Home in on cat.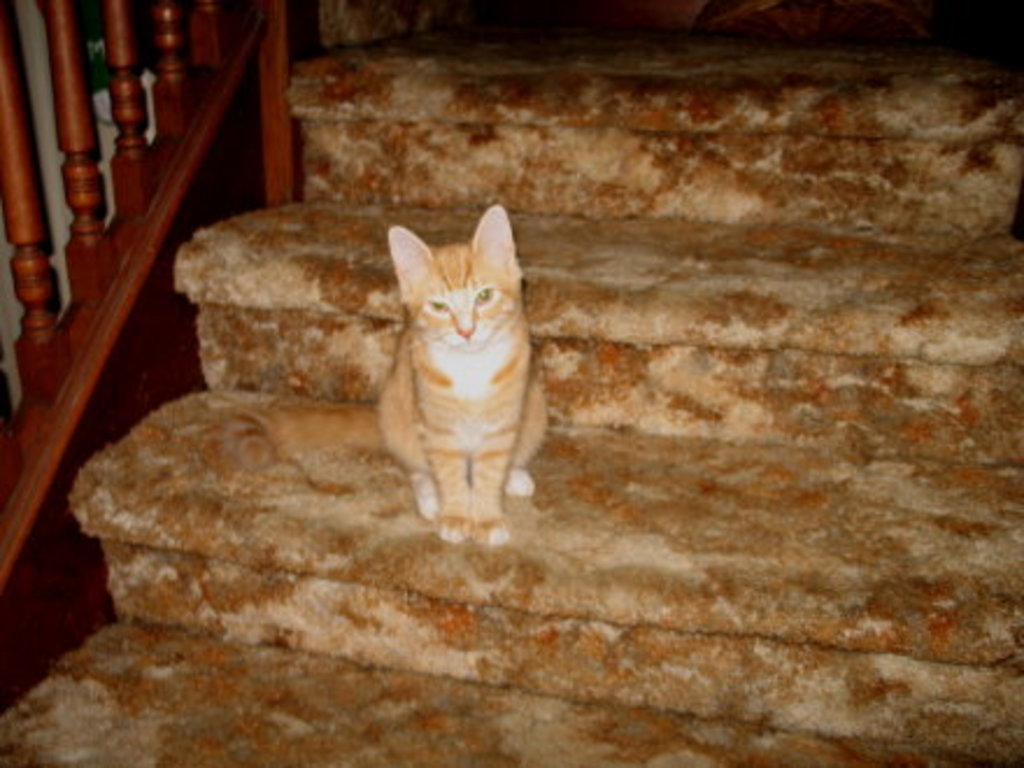
Homed in at 363, 202, 552, 552.
